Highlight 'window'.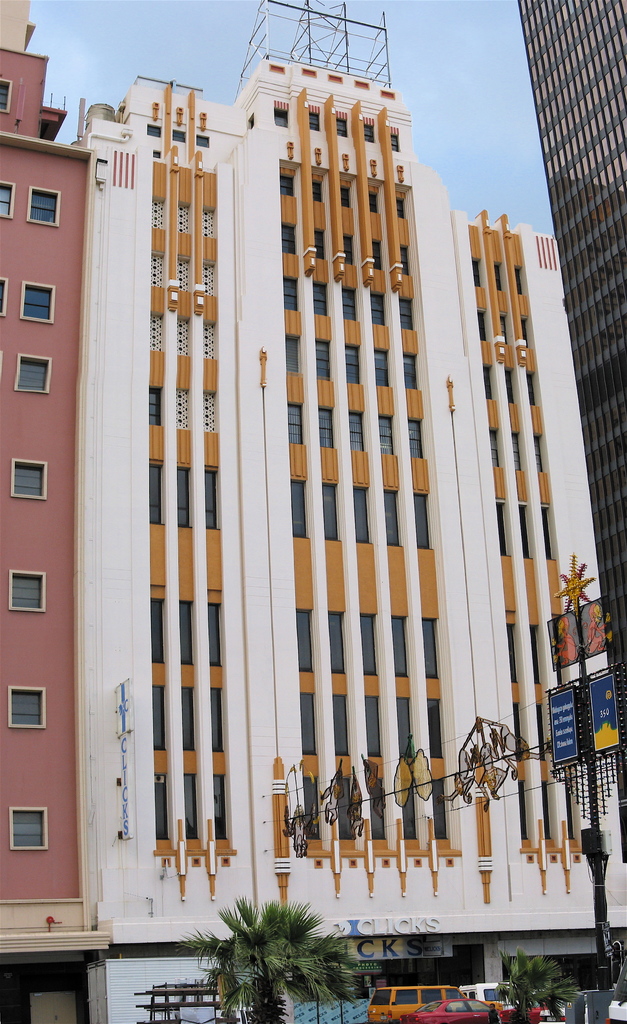
Highlighted region: select_region(204, 324, 218, 361).
